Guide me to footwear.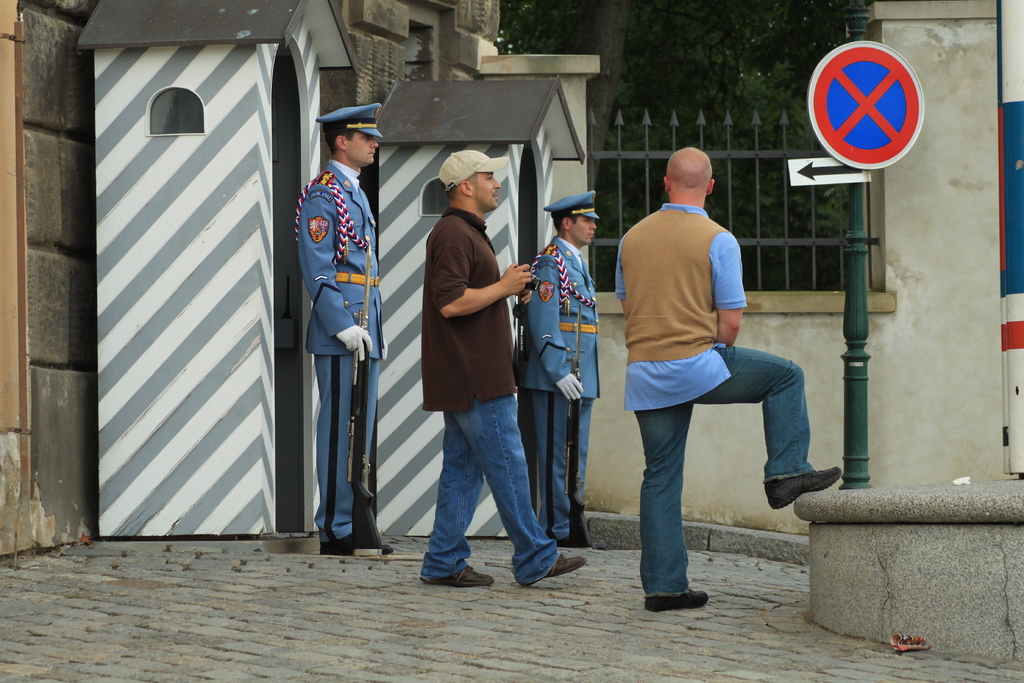
Guidance: bbox=[434, 567, 493, 587].
